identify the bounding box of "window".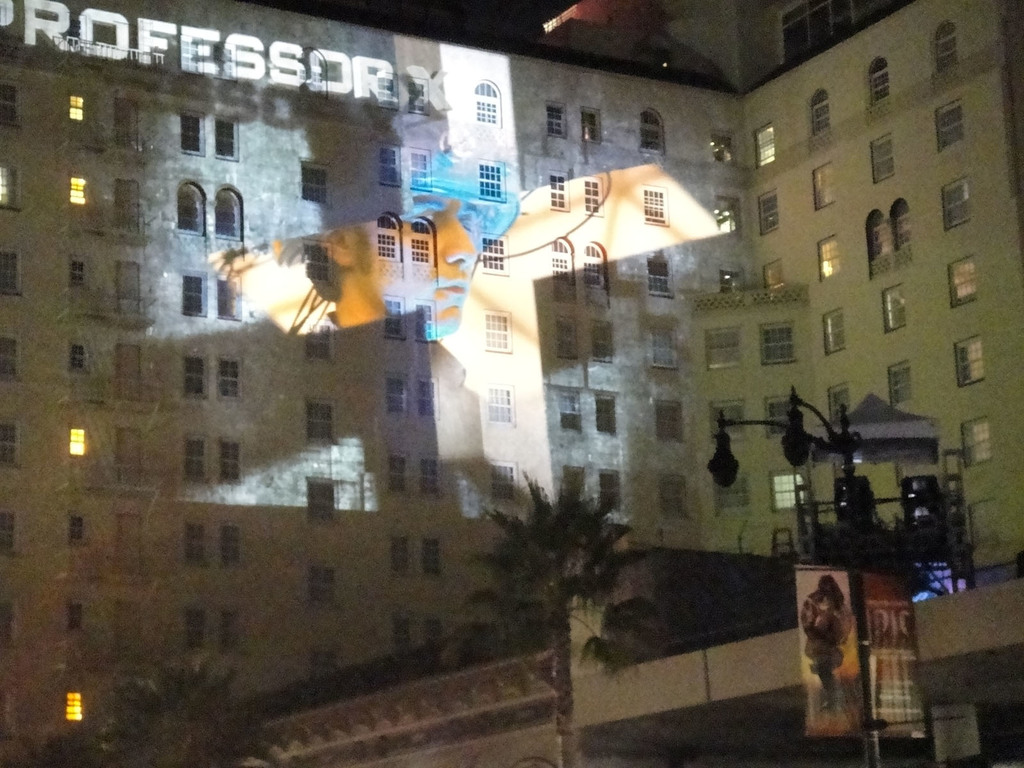
bbox(652, 324, 678, 367).
